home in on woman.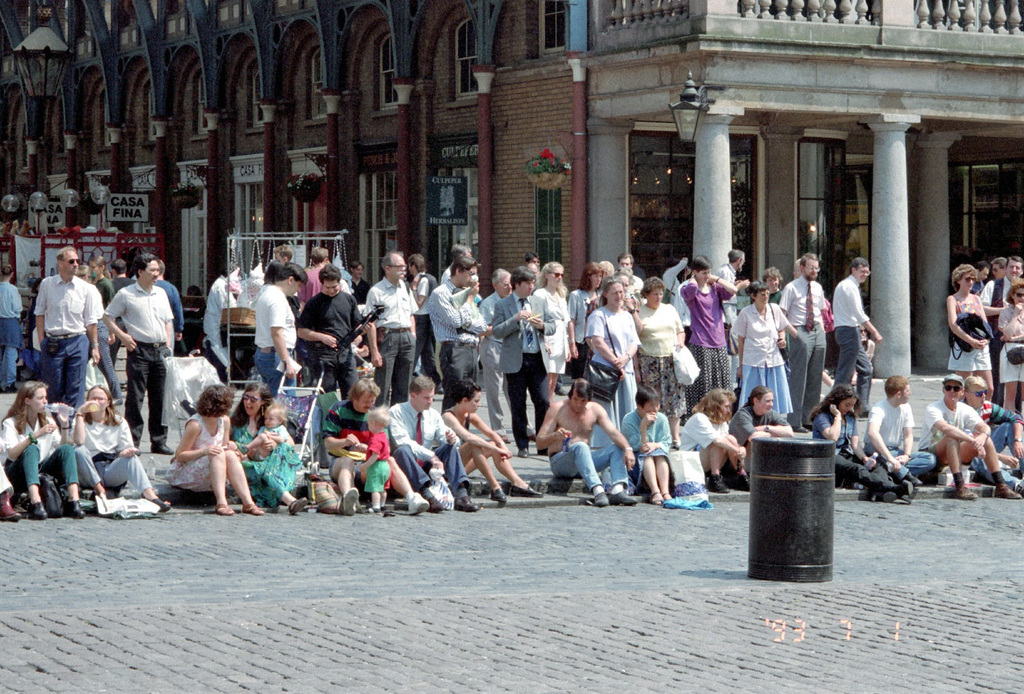
Homed in at pyautogui.locateOnScreen(733, 281, 792, 418).
